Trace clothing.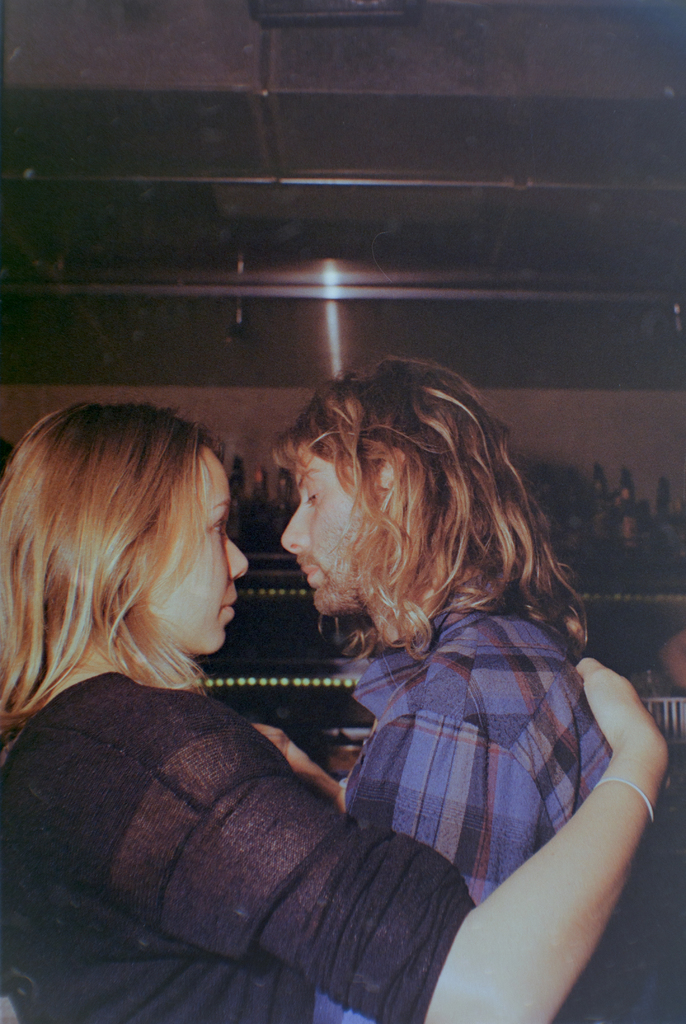
Traced to BBox(0, 669, 466, 1023).
